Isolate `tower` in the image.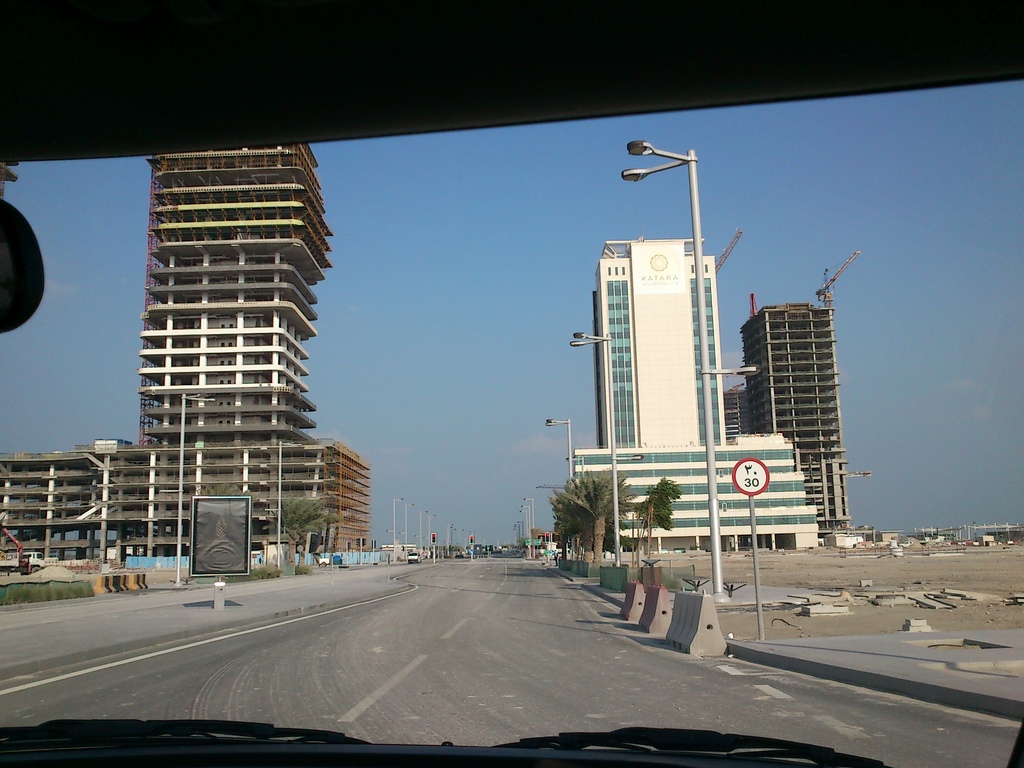
Isolated region: (106, 137, 358, 585).
